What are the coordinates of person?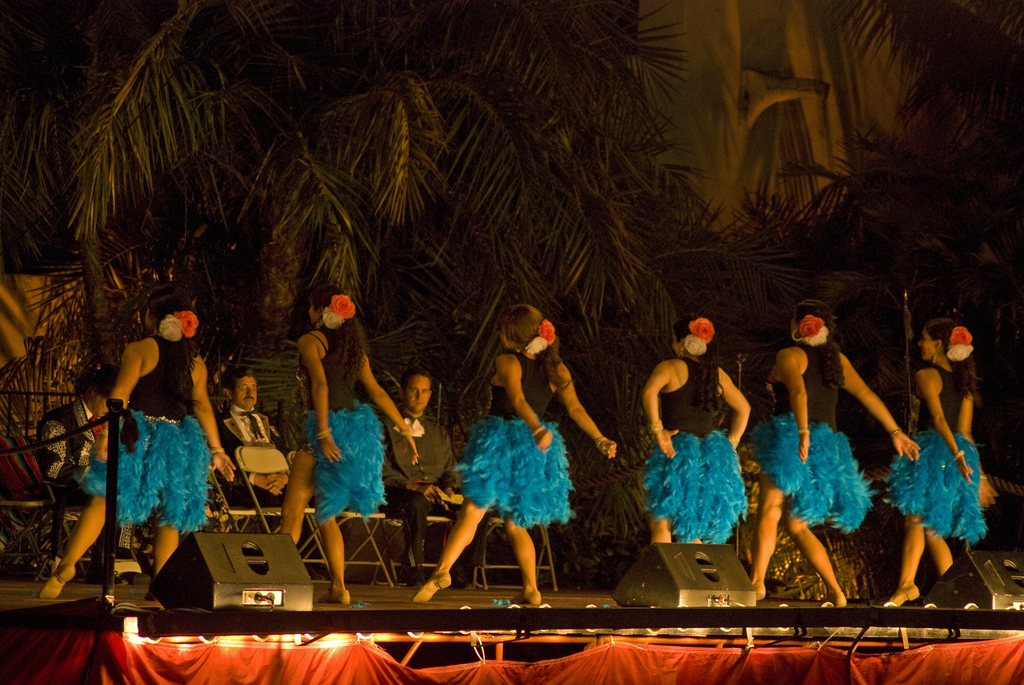
BBox(40, 281, 237, 604).
